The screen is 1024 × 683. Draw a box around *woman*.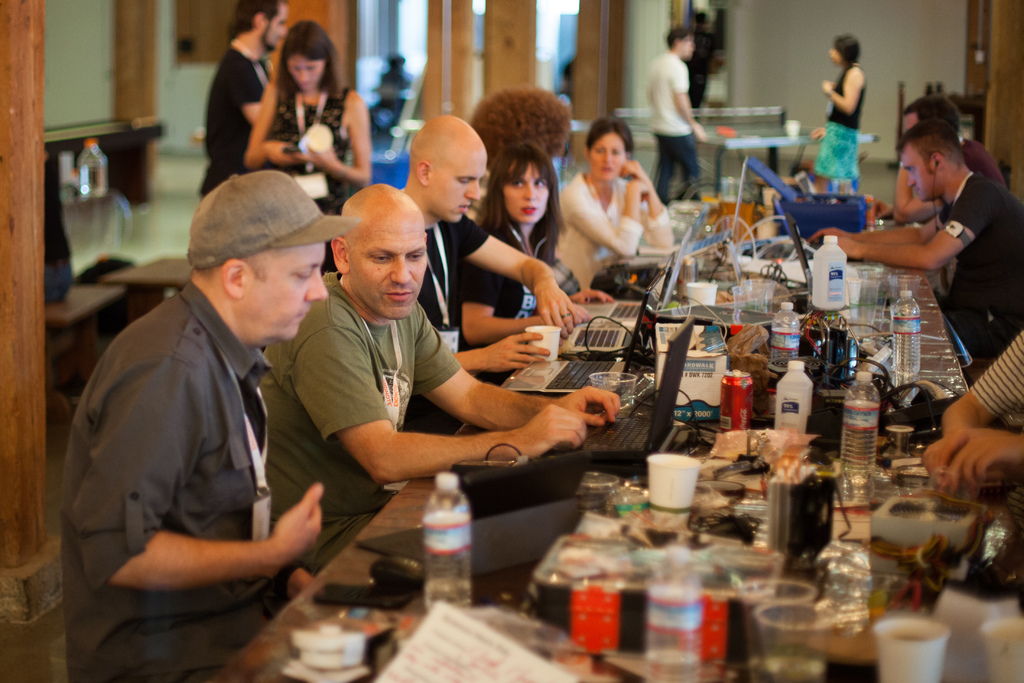
detection(245, 18, 380, 225).
